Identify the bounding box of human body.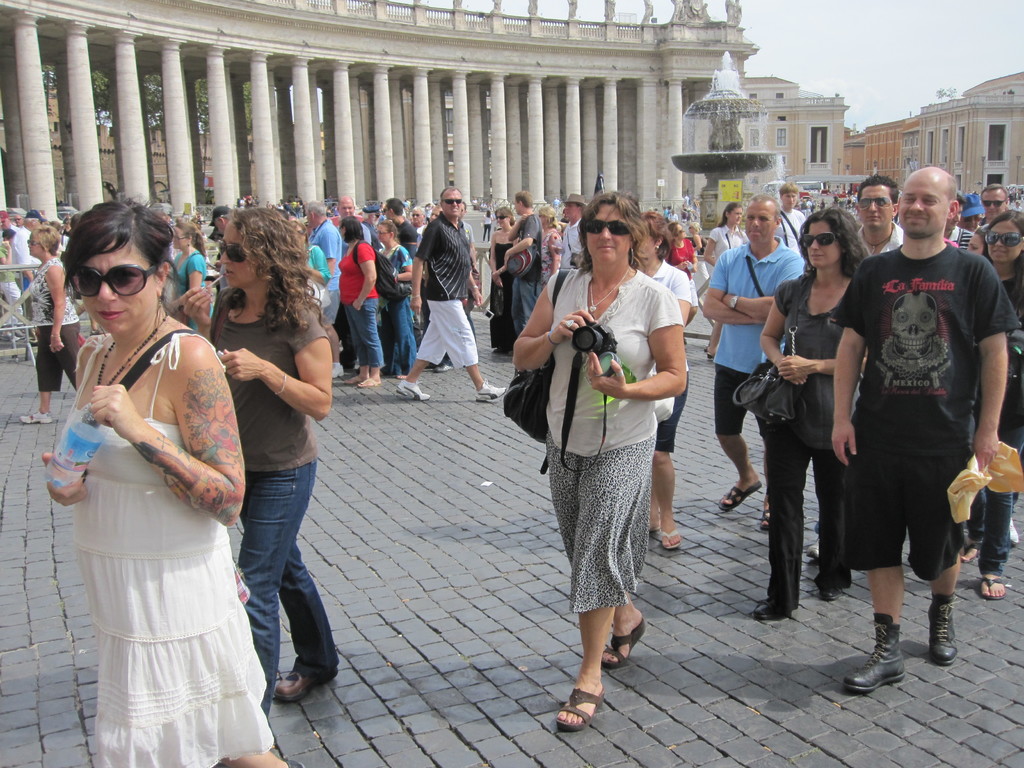
<bbox>167, 250, 211, 335</bbox>.
